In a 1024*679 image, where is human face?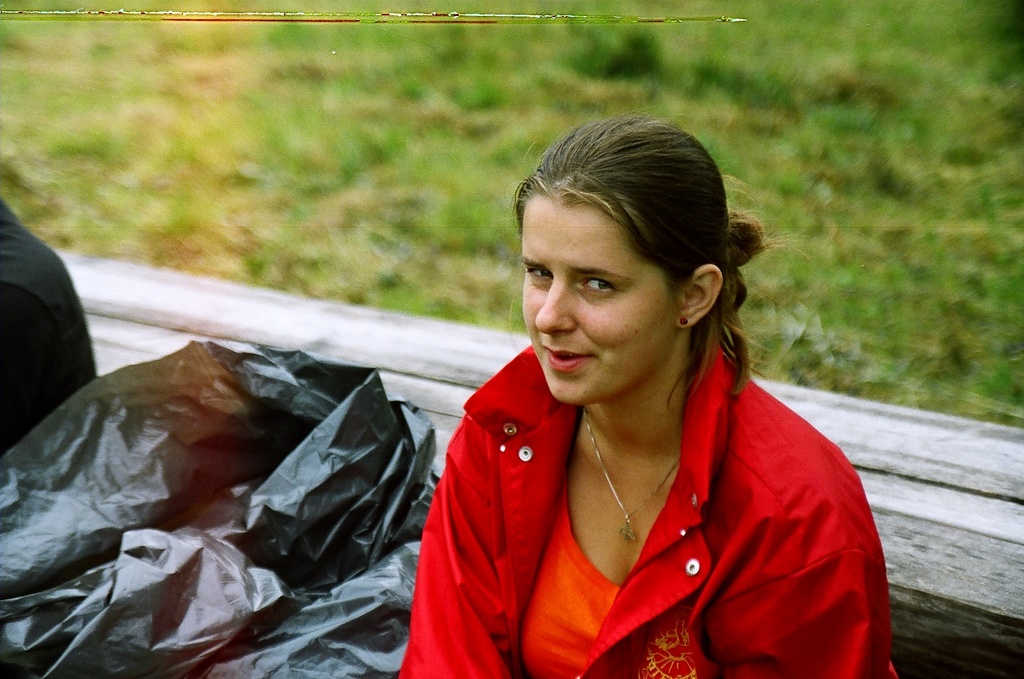
522:198:674:405.
